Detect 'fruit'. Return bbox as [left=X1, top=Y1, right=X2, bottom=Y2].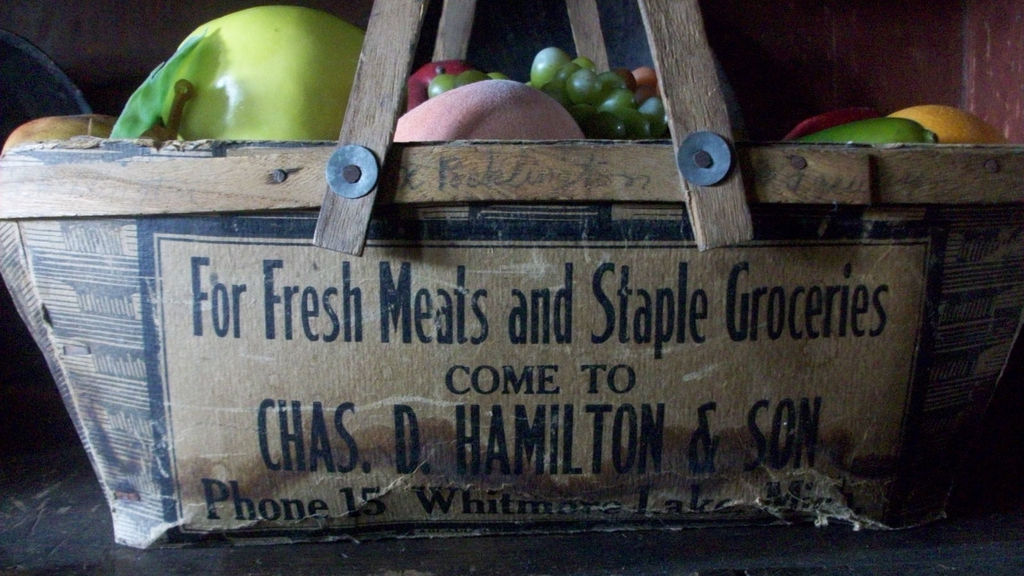
[left=395, top=78, right=589, bottom=144].
